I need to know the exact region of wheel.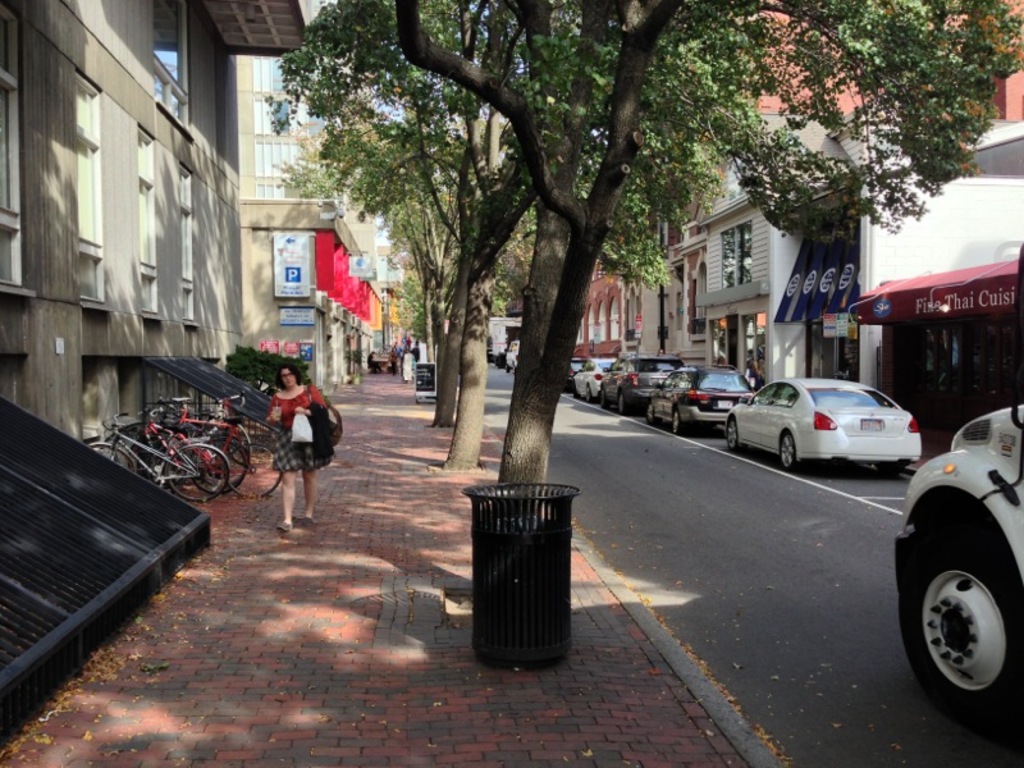
Region: rect(672, 407, 682, 435).
